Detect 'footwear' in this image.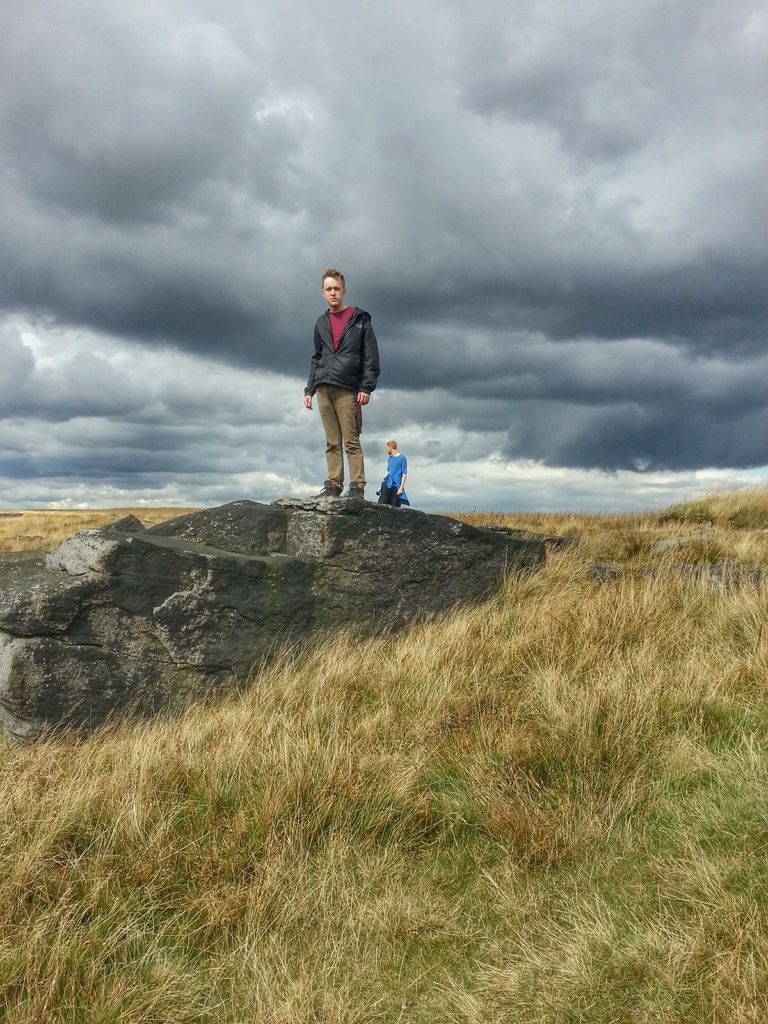
Detection: locate(345, 476, 364, 504).
